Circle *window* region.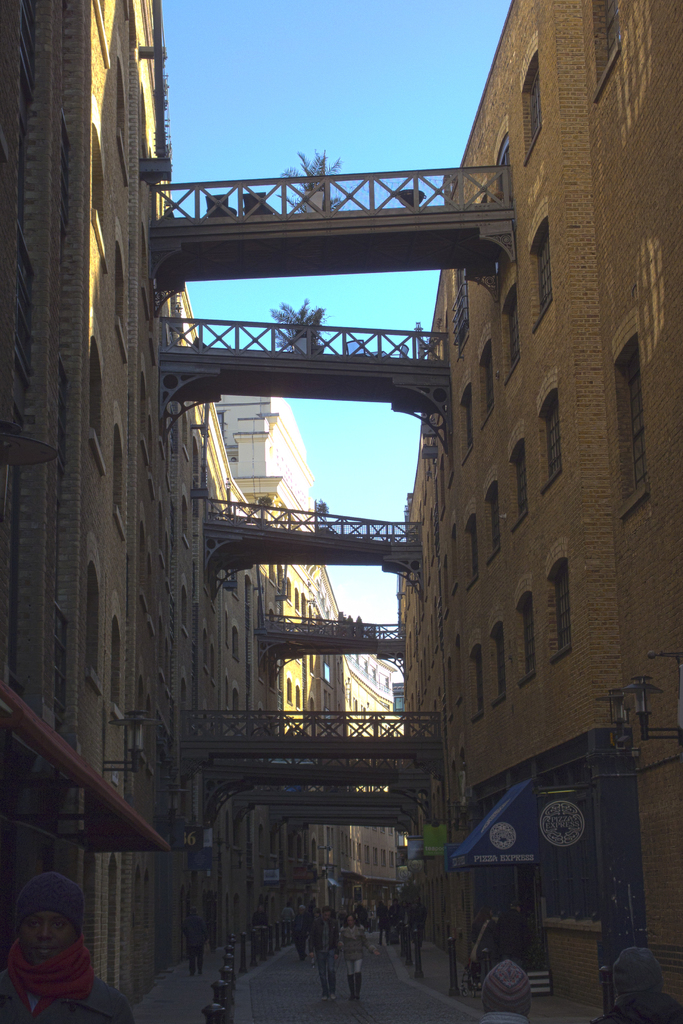
Region: x1=513, y1=576, x2=539, y2=689.
